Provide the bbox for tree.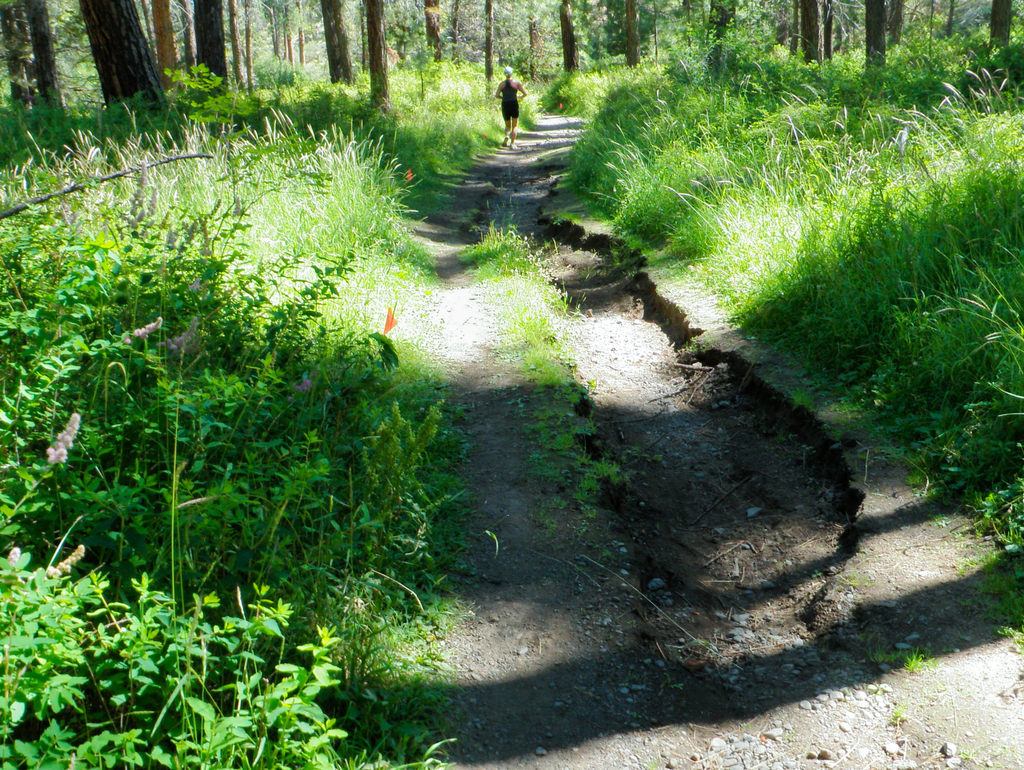
x1=361 y1=0 x2=384 y2=108.
